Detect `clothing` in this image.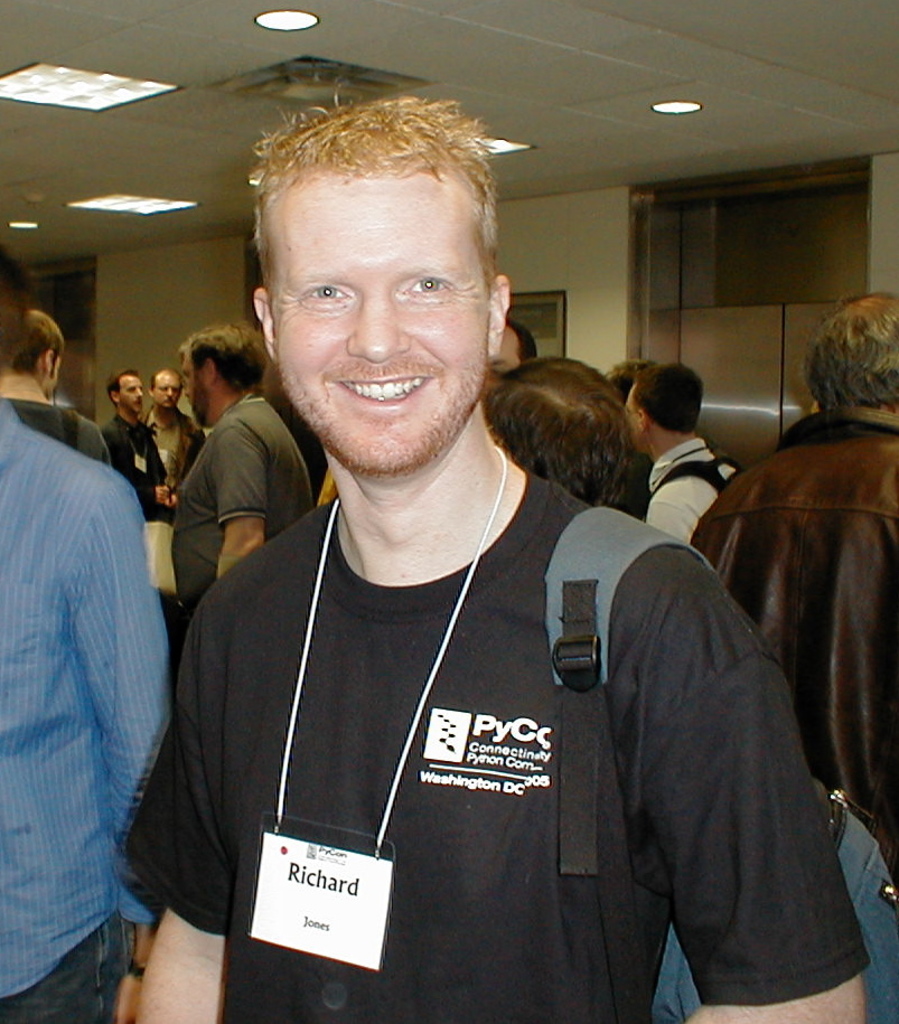
Detection: 692,411,898,802.
